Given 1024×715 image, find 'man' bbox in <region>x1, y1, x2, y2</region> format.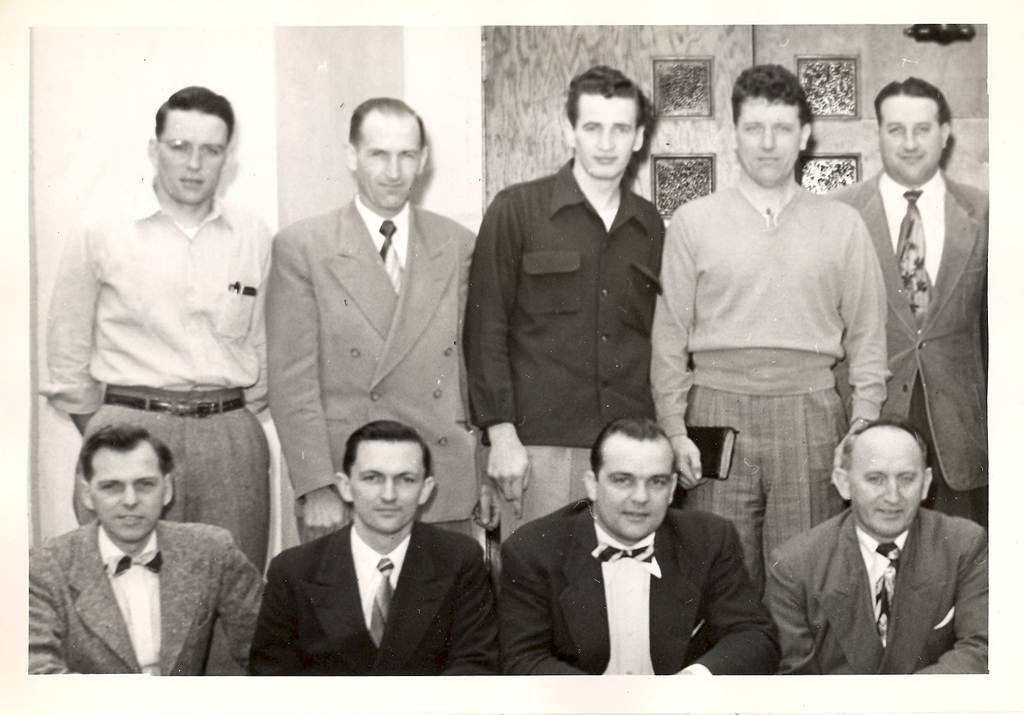
<region>265, 100, 477, 539</region>.
